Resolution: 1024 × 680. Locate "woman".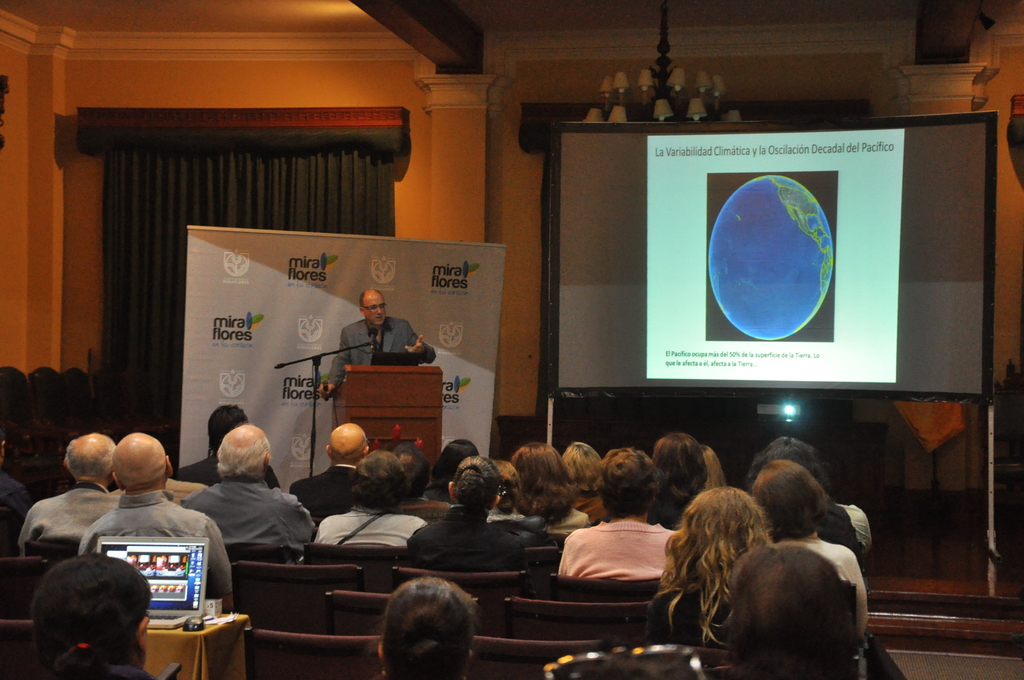
(404, 449, 522, 569).
